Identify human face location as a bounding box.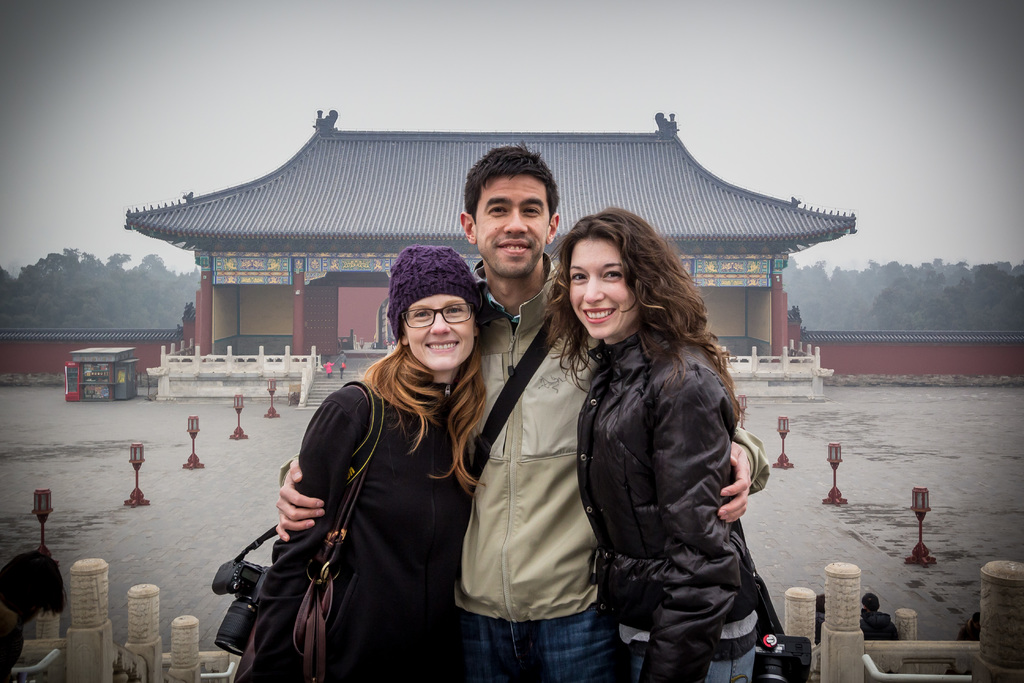
box(564, 233, 643, 340).
